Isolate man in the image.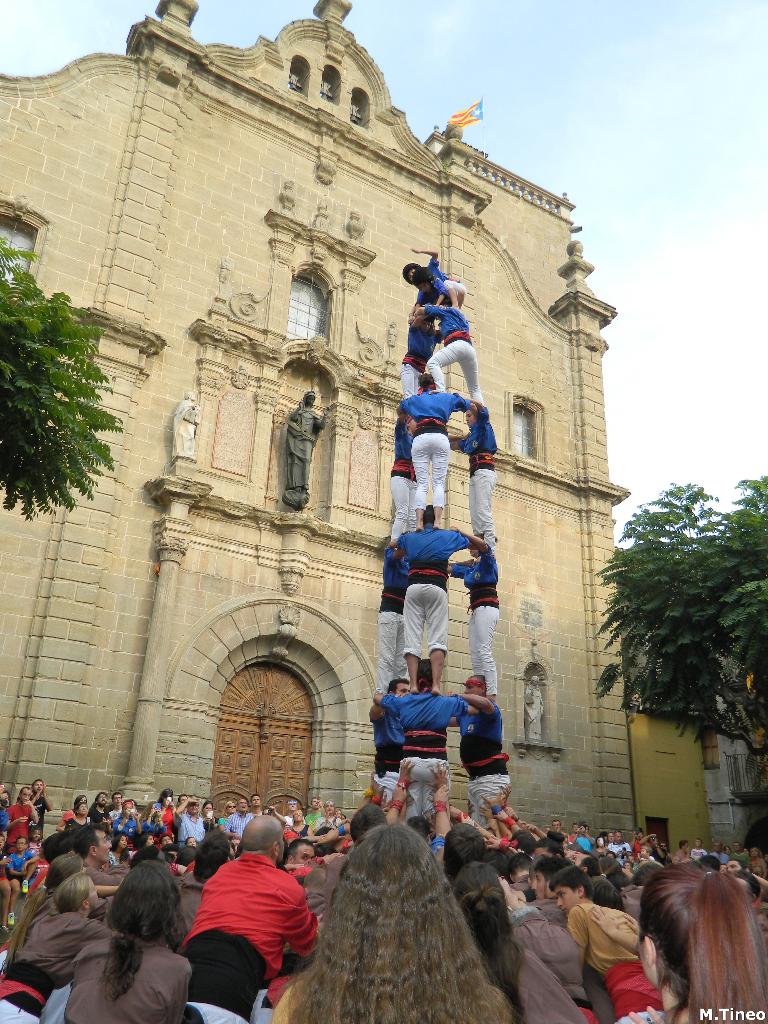
Isolated region: {"x1": 170, "y1": 824, "x2": 322, "y2": 1012}.
